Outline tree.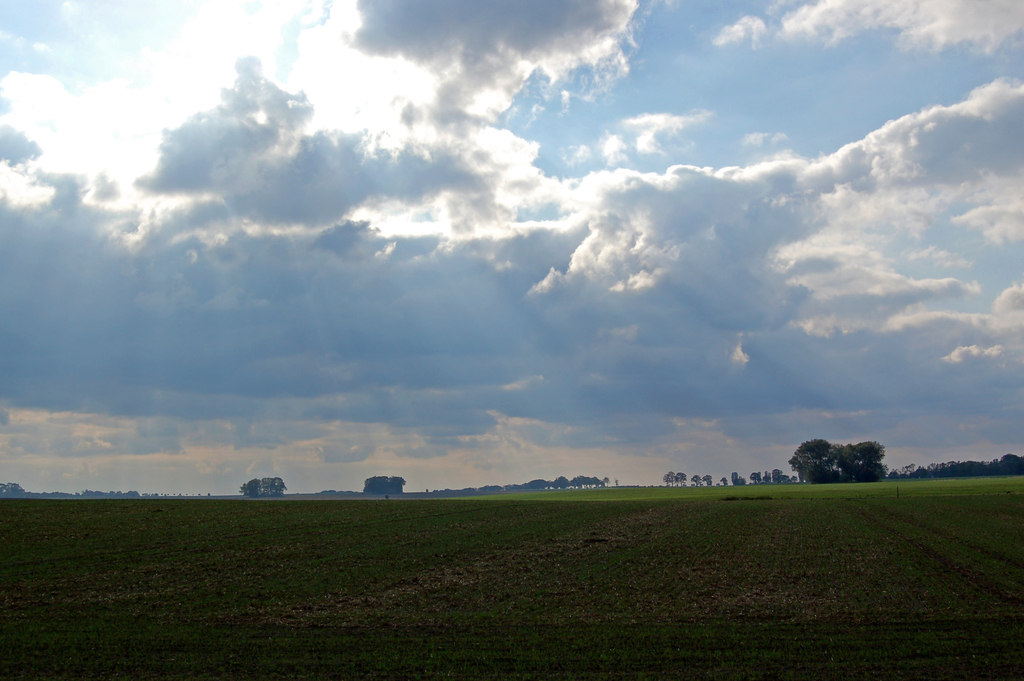
Outline: 363, 473, 405, 496.
